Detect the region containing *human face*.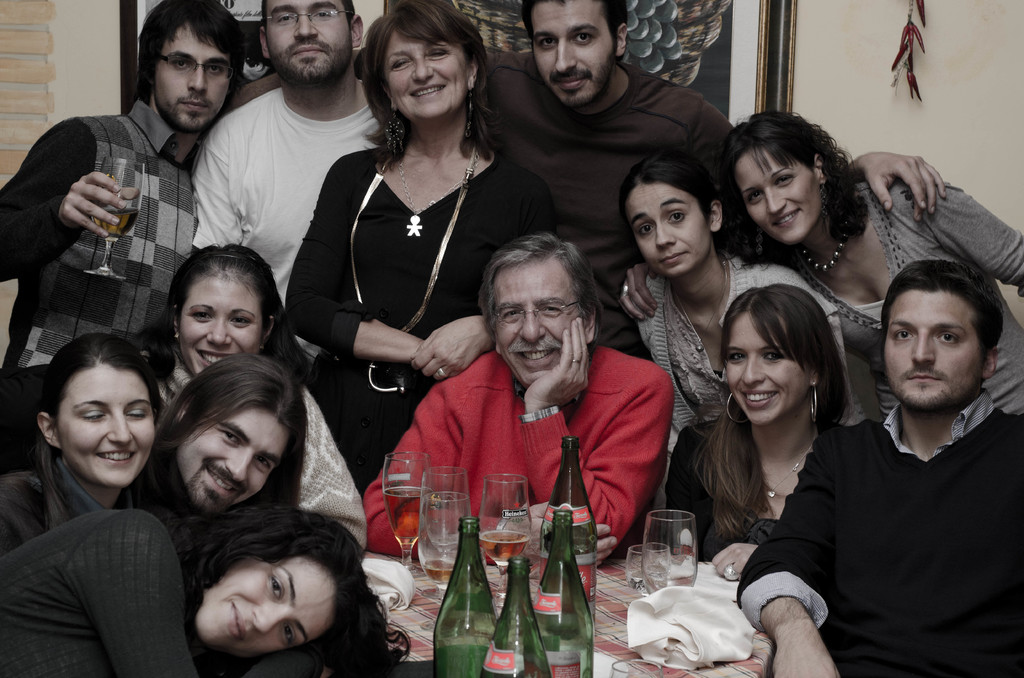
[534, 4, 612, 105].
